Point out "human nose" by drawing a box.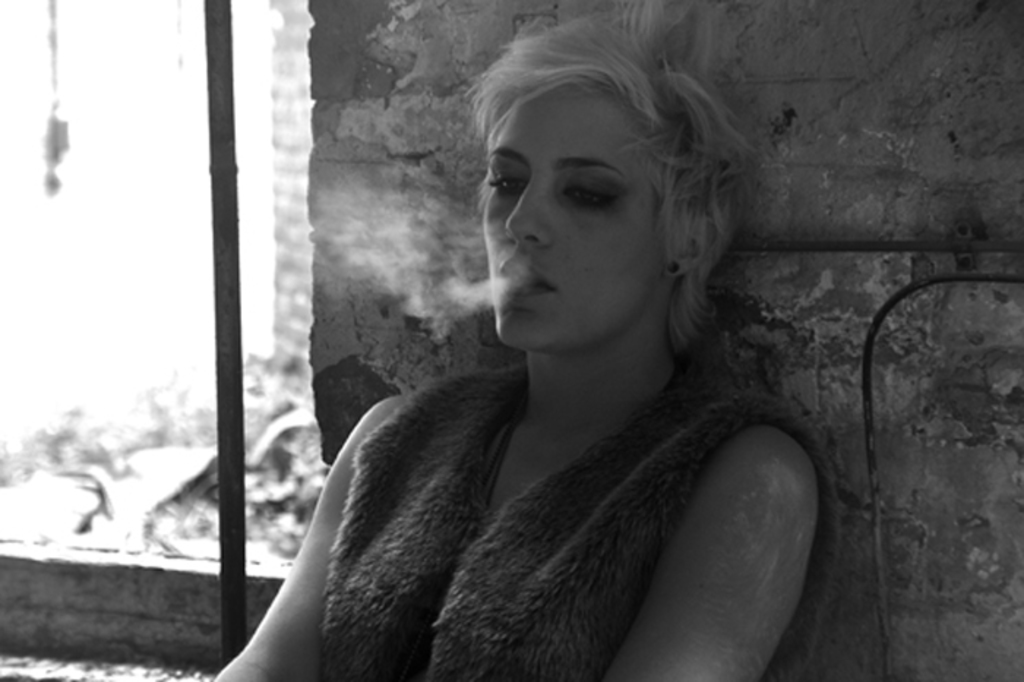
[x1=503, y1=176, x2=553, y2=246].
